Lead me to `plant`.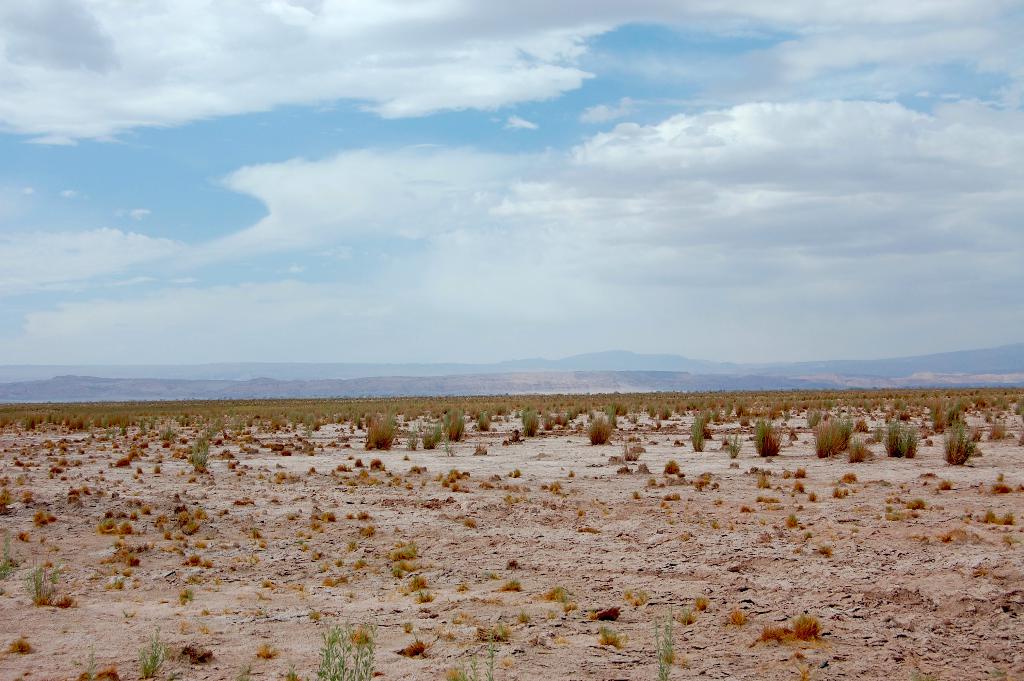
Lead to [left=312, top=509, right=336, bottom=534].
